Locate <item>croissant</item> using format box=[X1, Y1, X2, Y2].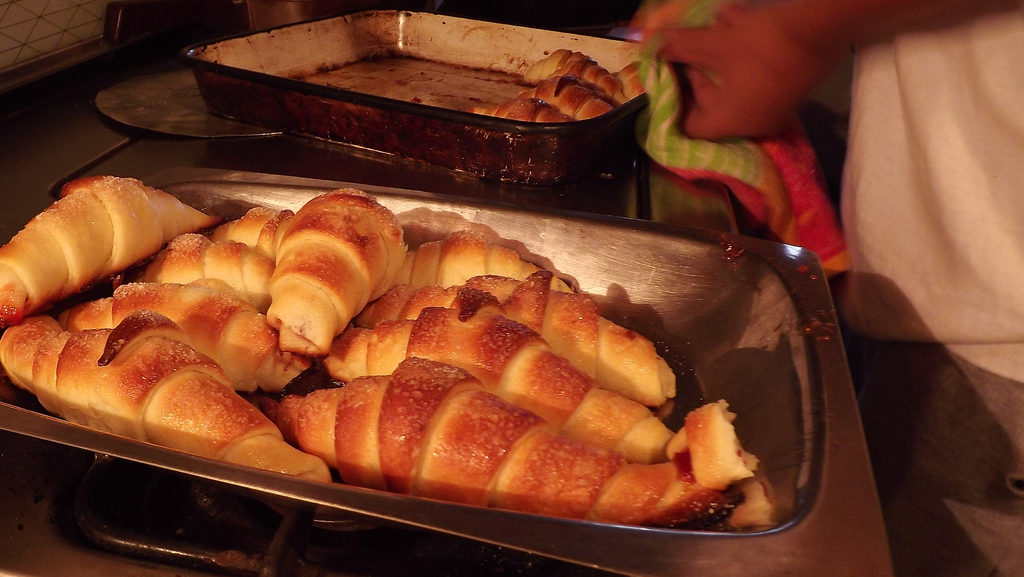
box=[29, 324, 299, 467].
